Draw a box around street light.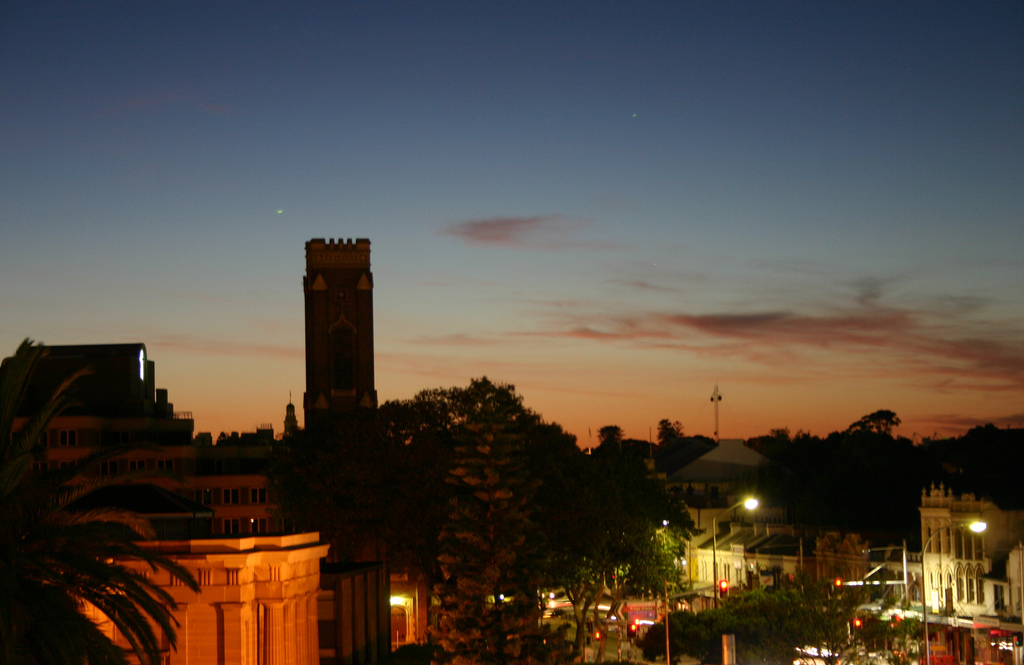
713, 495, 755, 664.
